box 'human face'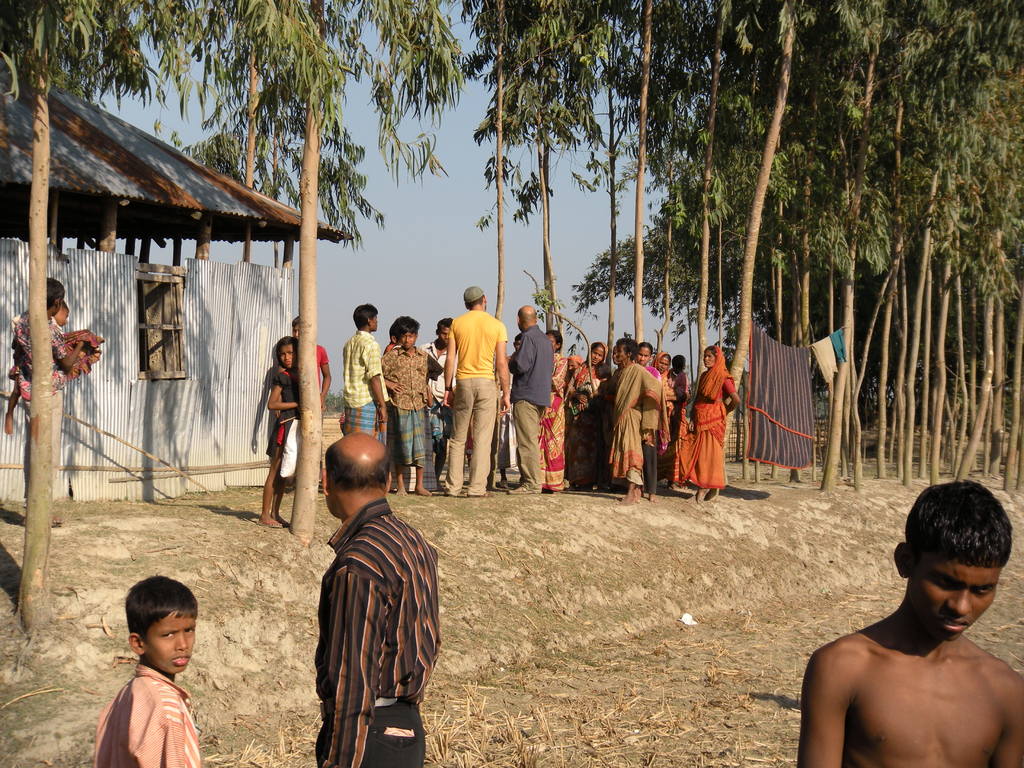
(636, 347, 649, 363)
